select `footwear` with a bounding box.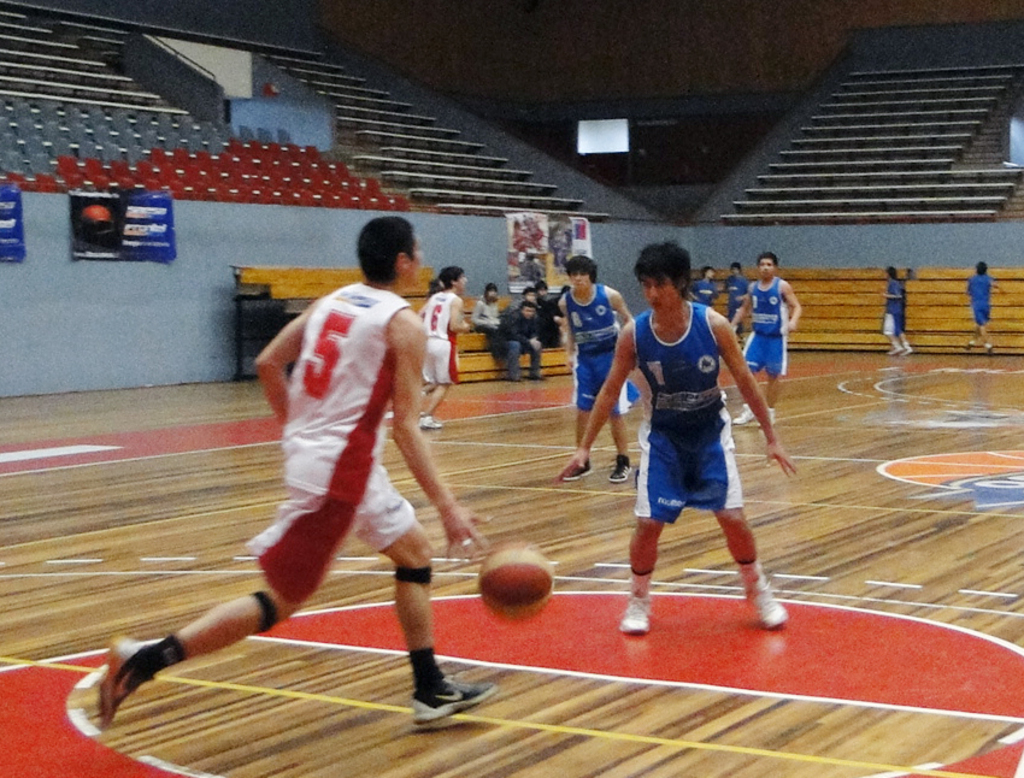
left=741, top=565, right=784, bottom=625.
